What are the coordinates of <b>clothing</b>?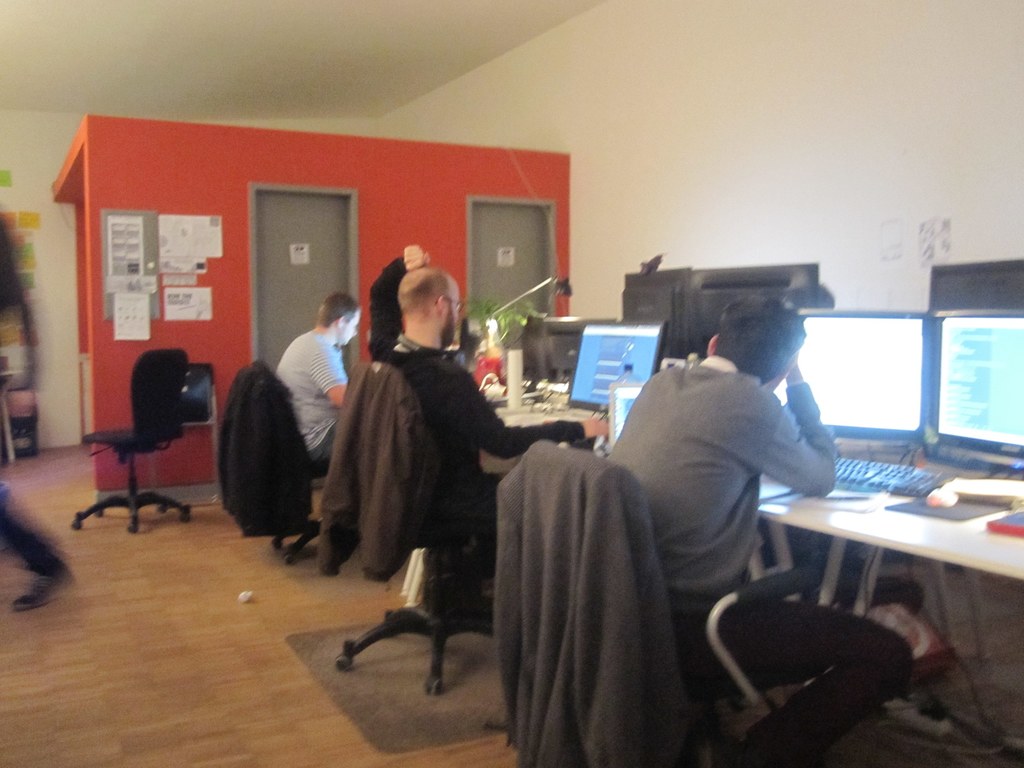
276/326/353/467.
